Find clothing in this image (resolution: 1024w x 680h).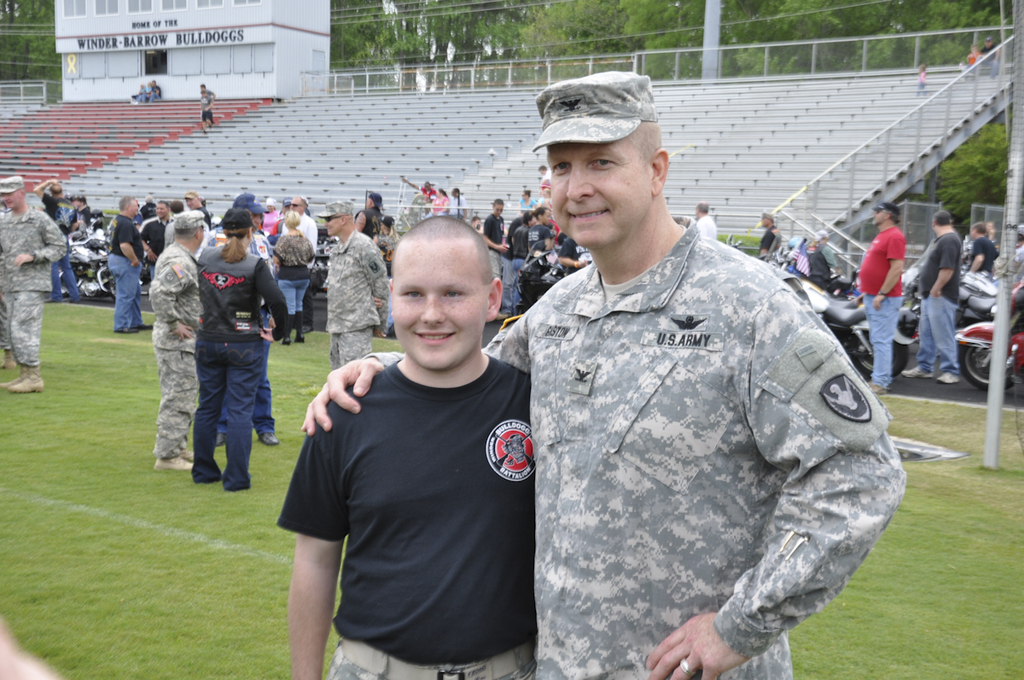
rect(276, 361, 544, 679).
